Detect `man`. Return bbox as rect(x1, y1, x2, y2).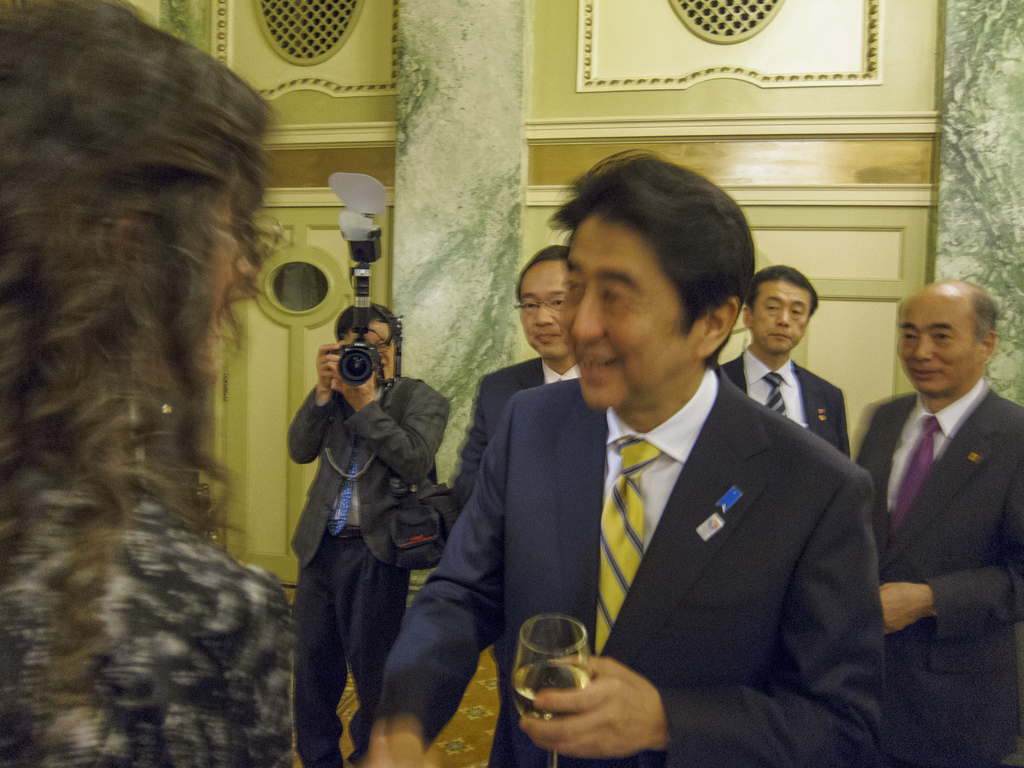
rect(846, 272, 1023, 767).
